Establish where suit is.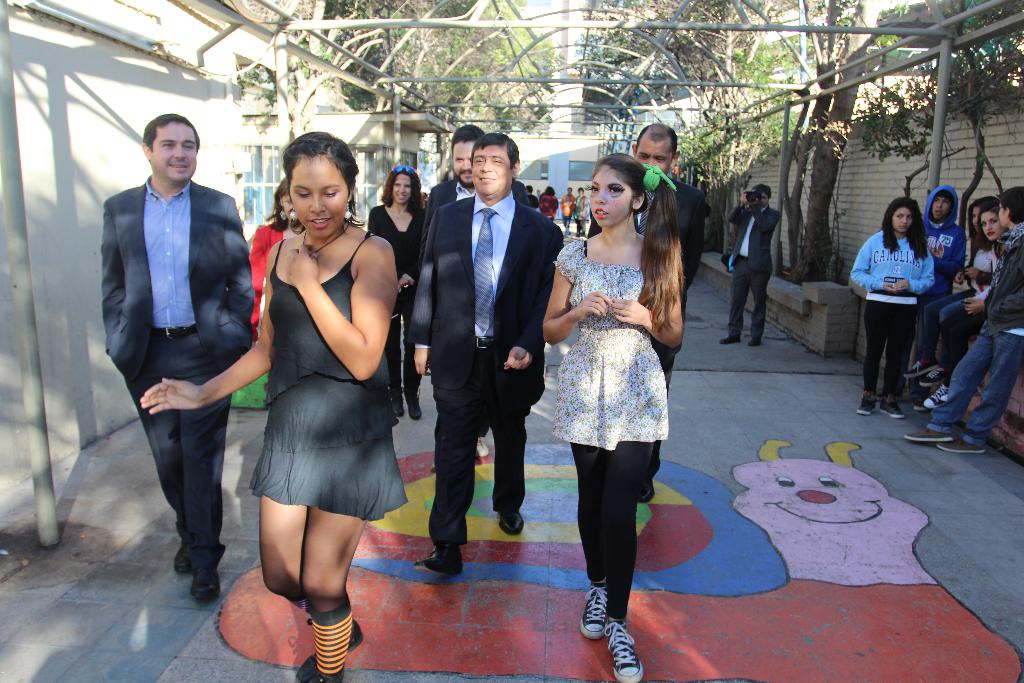
Established at (414,173,531,270).
